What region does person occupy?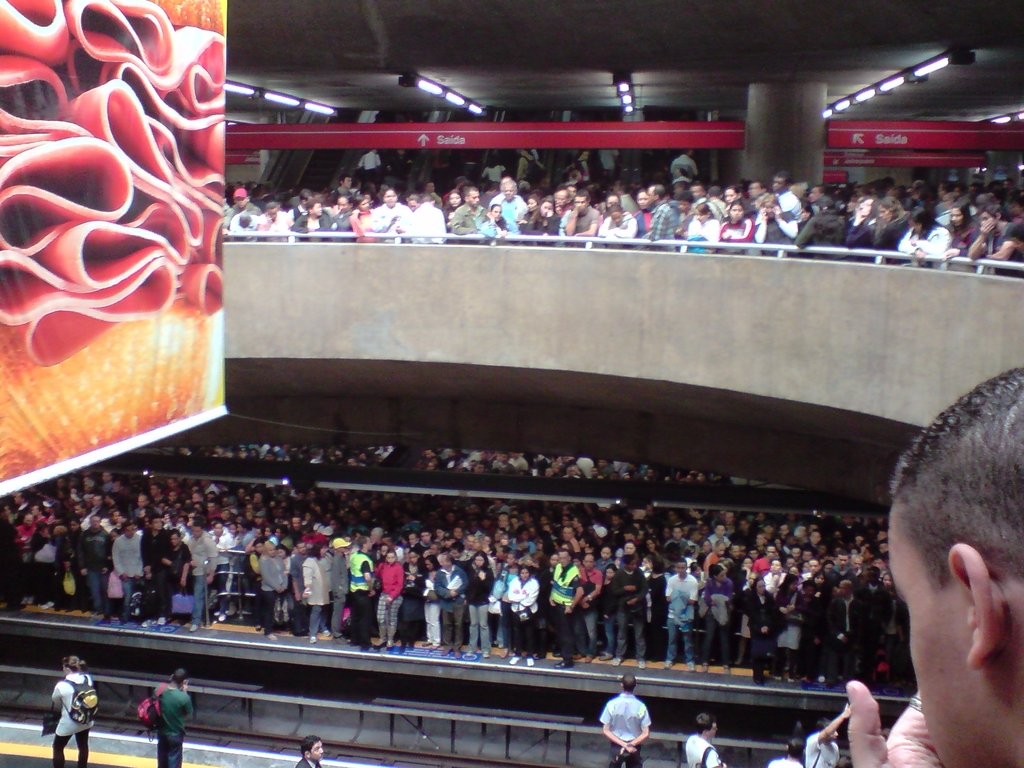
left=901, top=204, right=951, bottom=274.
